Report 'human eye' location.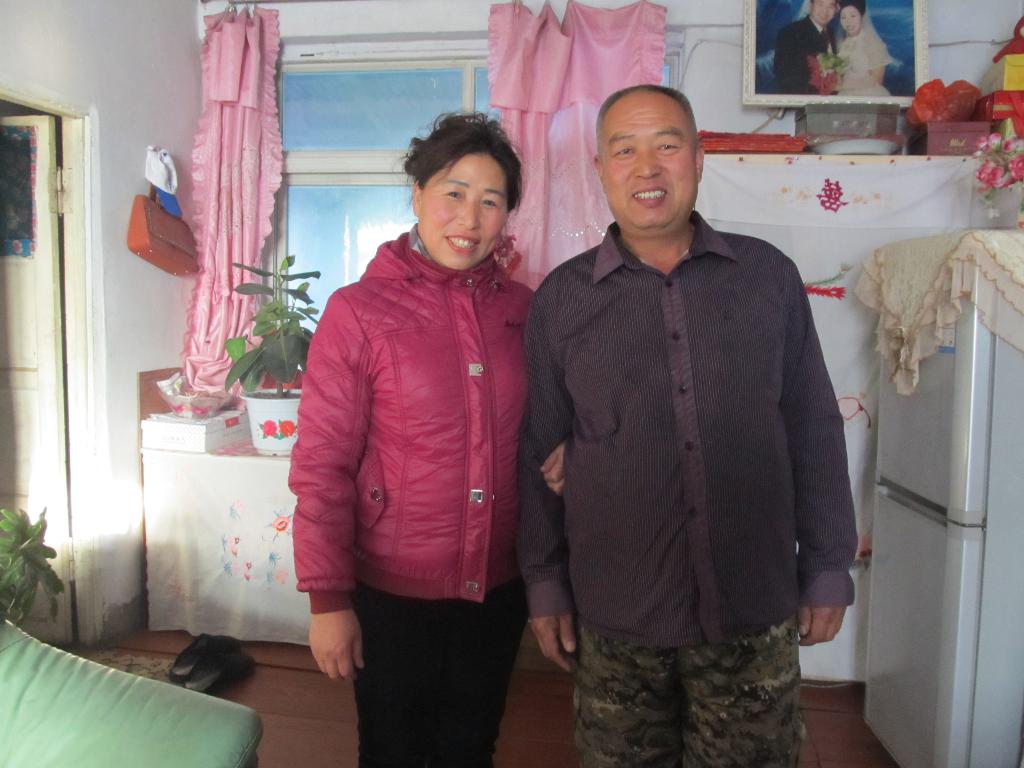
Report: 478:193:505:213.
